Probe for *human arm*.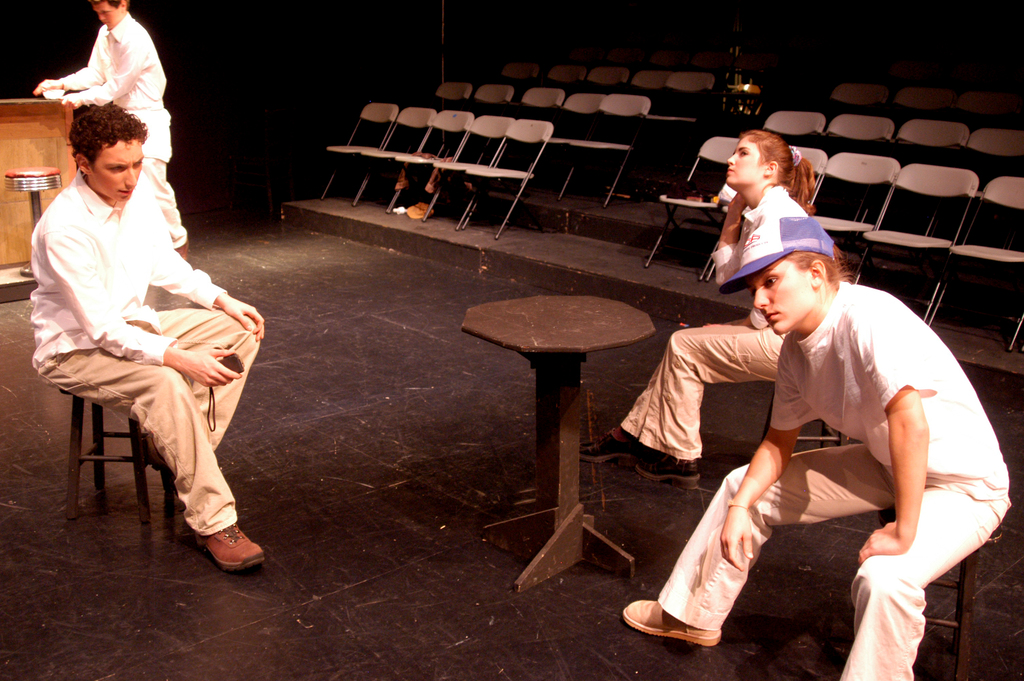
Probe result: 145/179/276/345.
